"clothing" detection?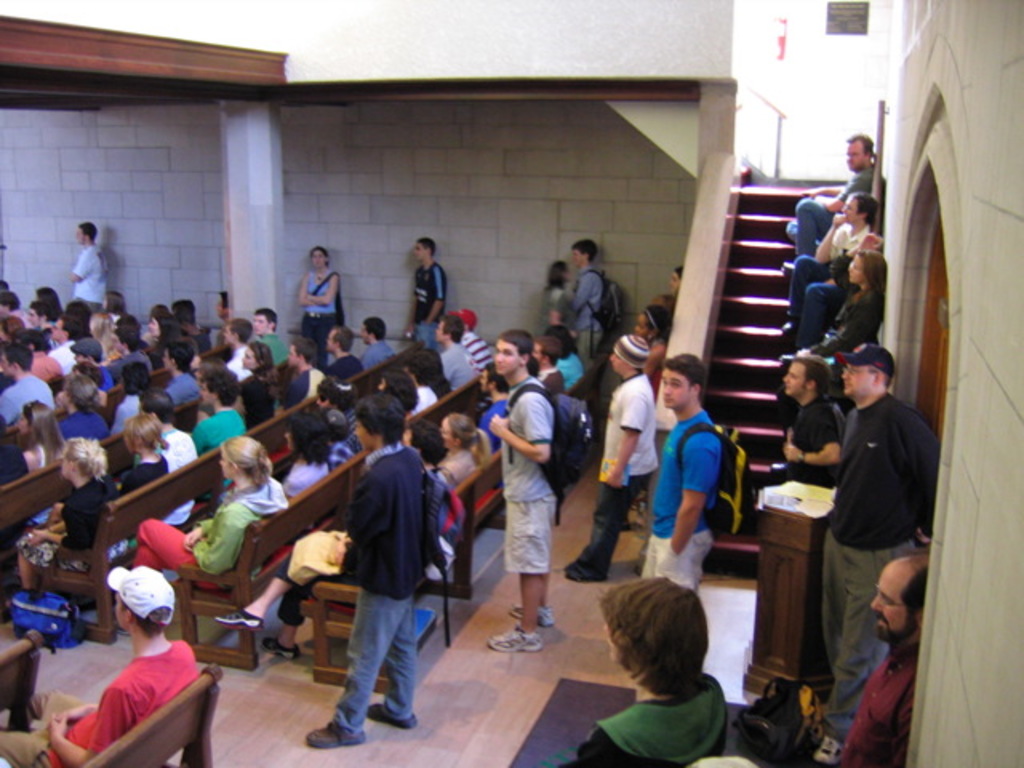
(219,315,243,344)
